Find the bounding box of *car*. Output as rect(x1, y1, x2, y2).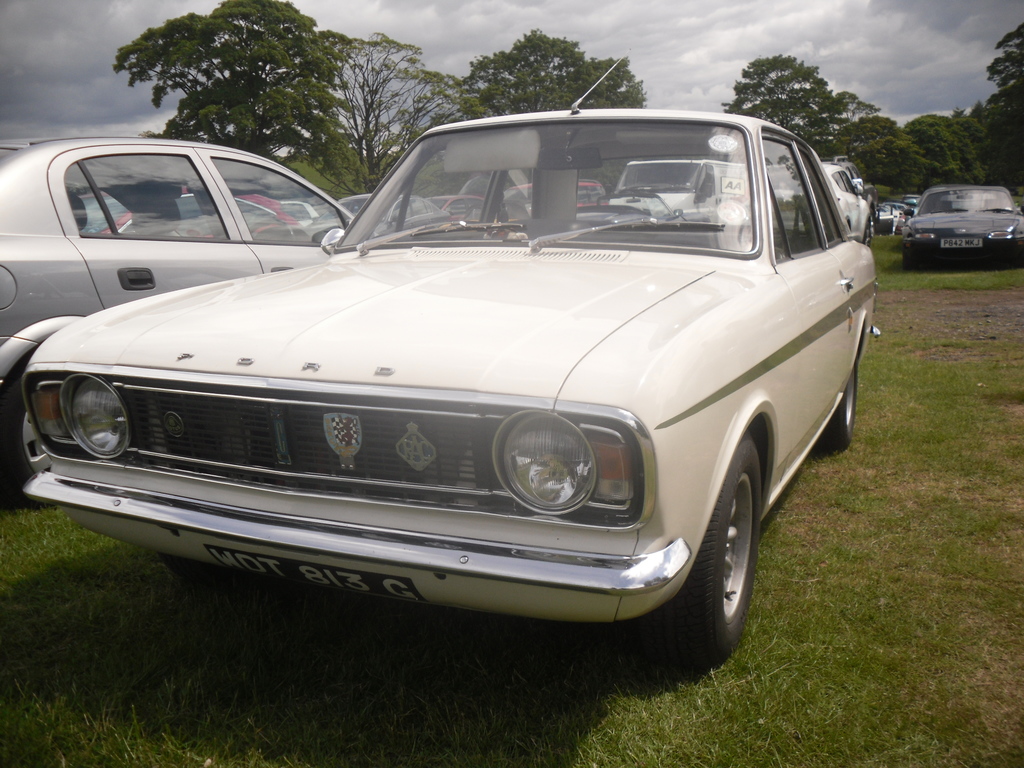
rect(881, 197, 909, 233).
